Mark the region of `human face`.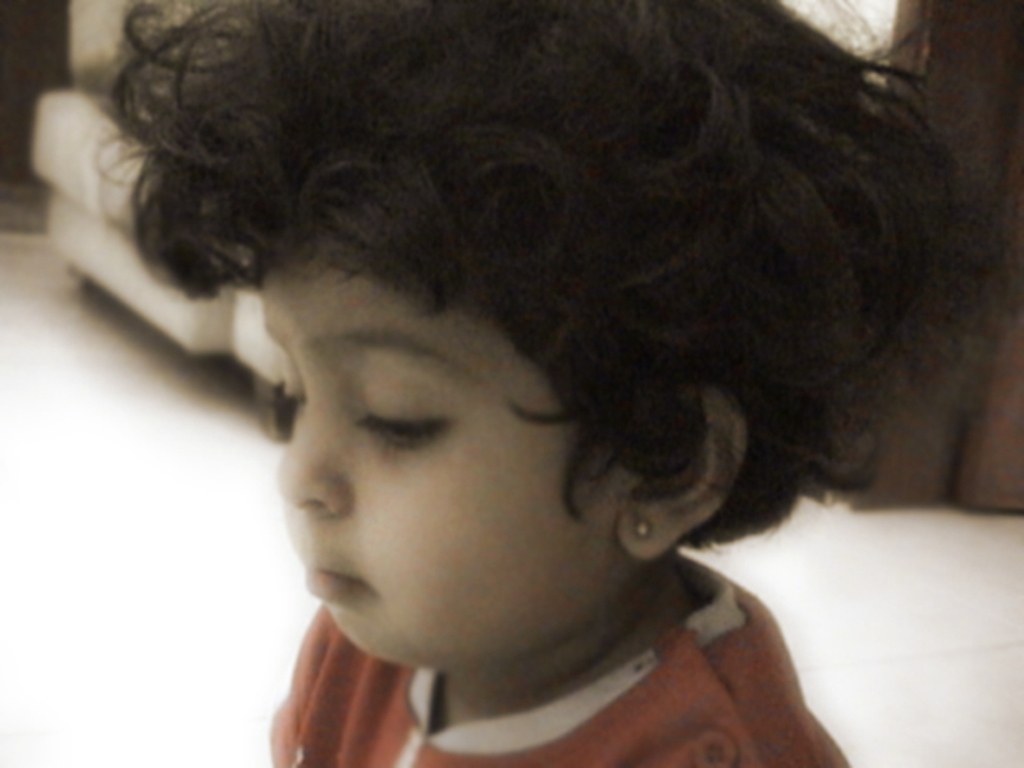
Region: (264, 238, 644, 672).
